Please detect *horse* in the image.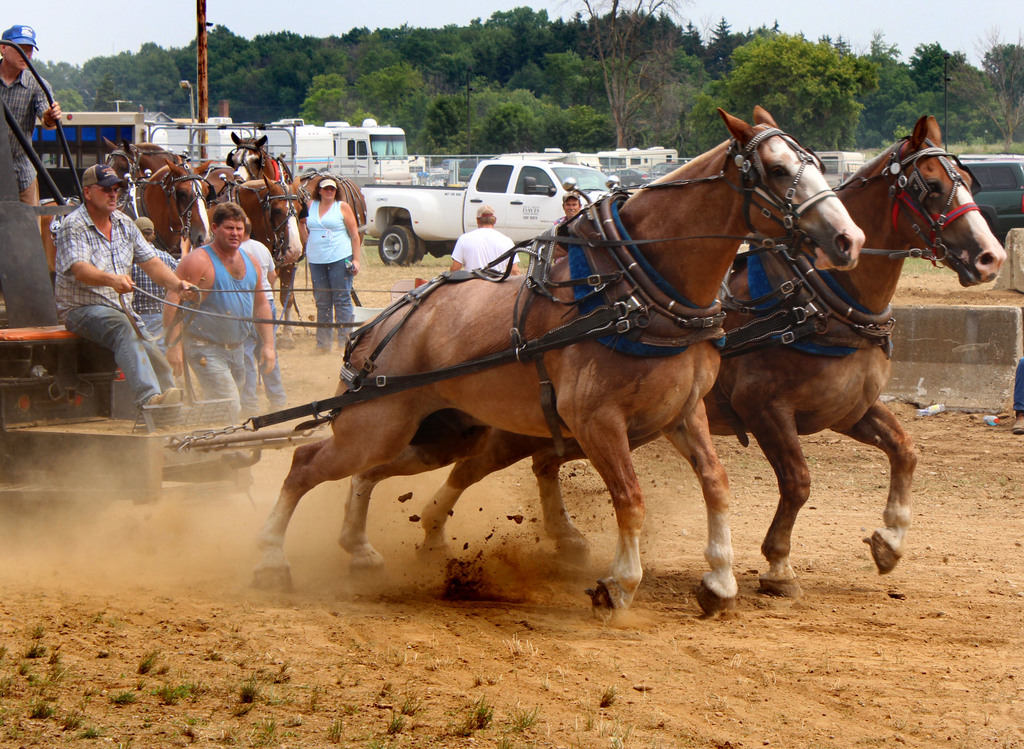
417,110,1007,601.
